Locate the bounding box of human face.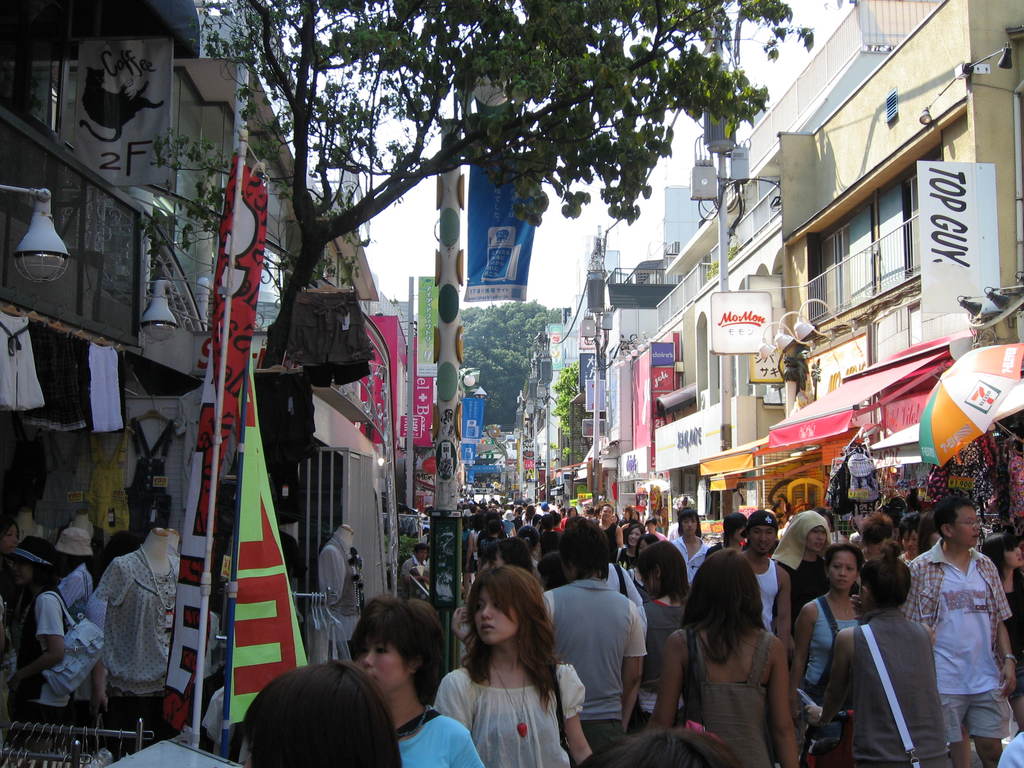
Bounding box: [x1=1003, y1=545, x2=1023, y2=568].
